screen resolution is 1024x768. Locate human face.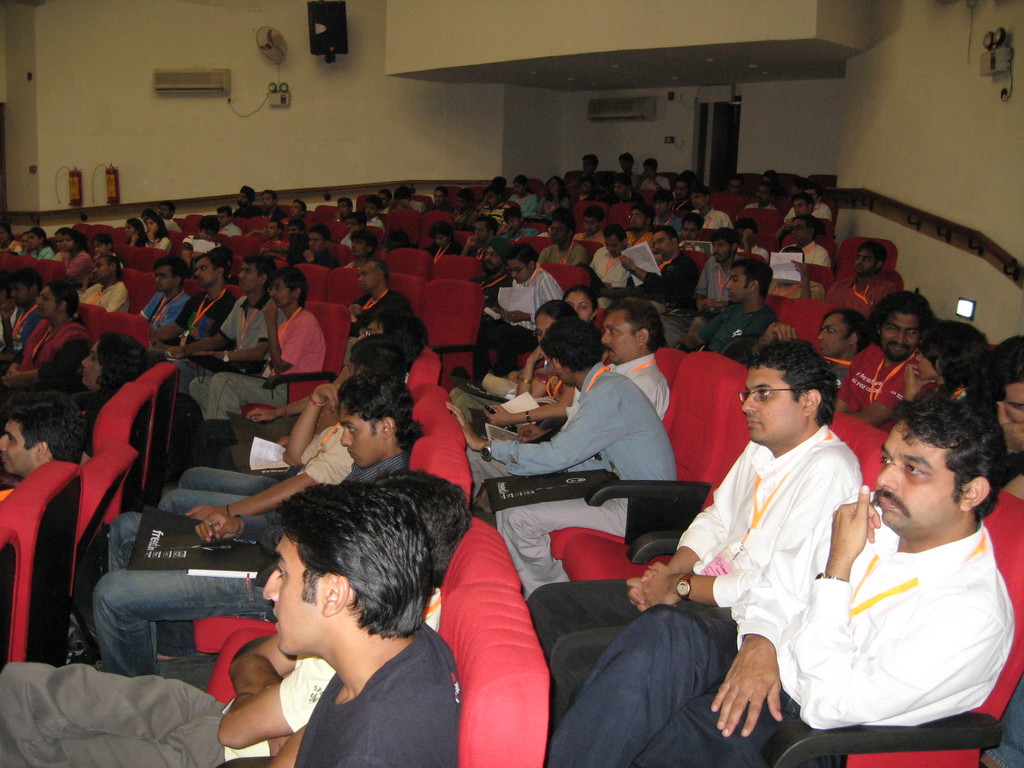
[268, 225, 277, 239].
